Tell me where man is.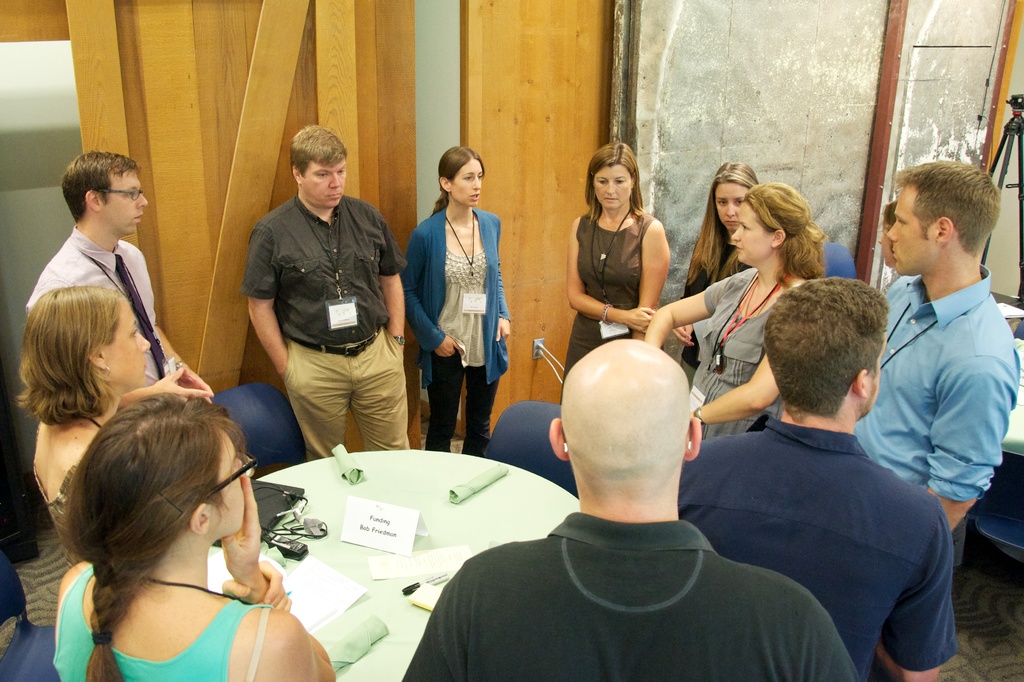
man is at rect(852, 157, 1023, 561).
